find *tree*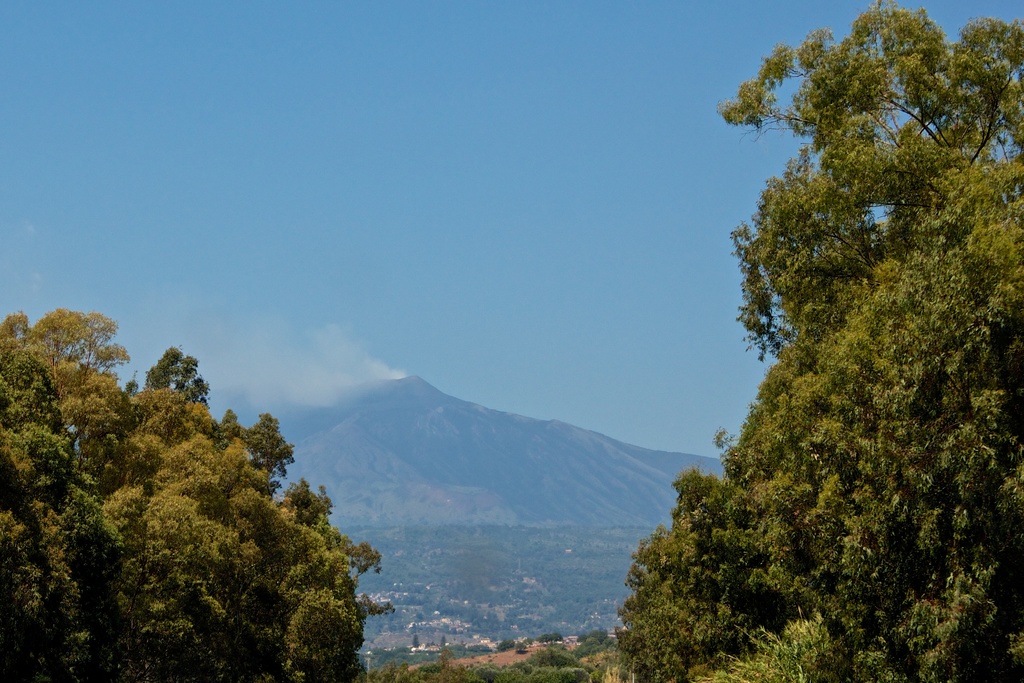
pyautogui.locateOnScreen(0, 318, 376, 682)
